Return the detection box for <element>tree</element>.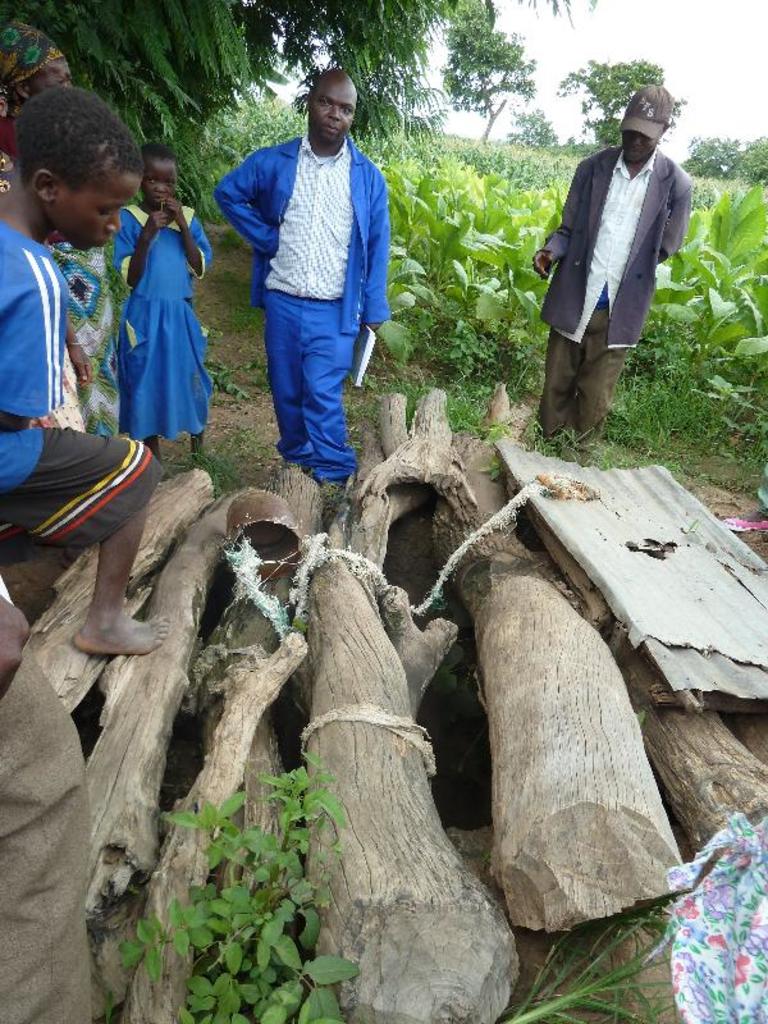
558/128/584/155.
